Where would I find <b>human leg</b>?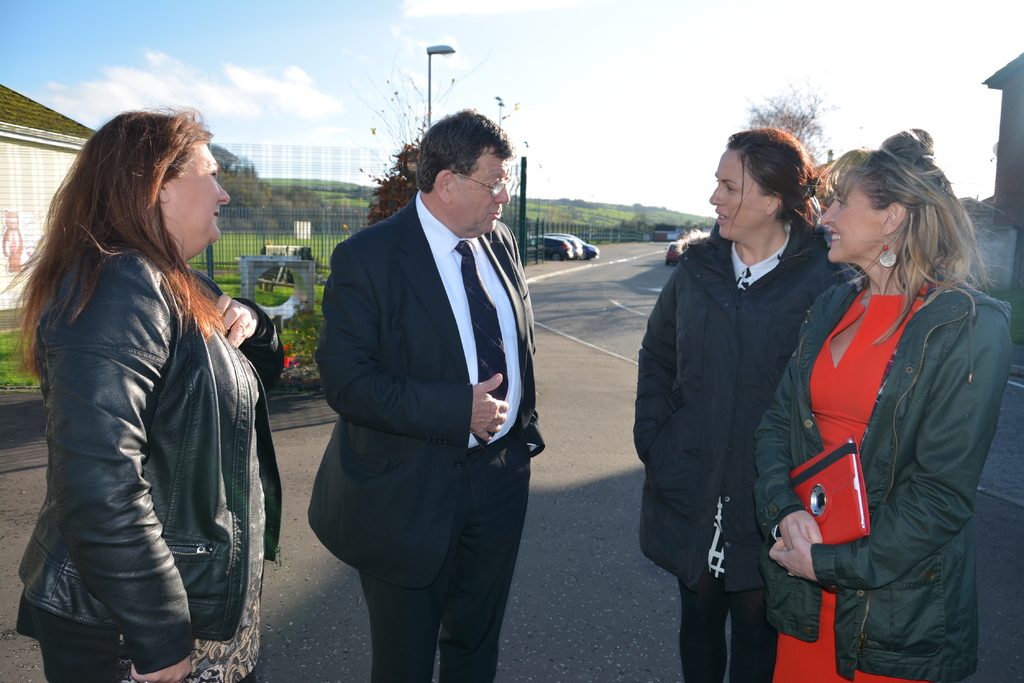
At box(731, 585, 783, 682).
